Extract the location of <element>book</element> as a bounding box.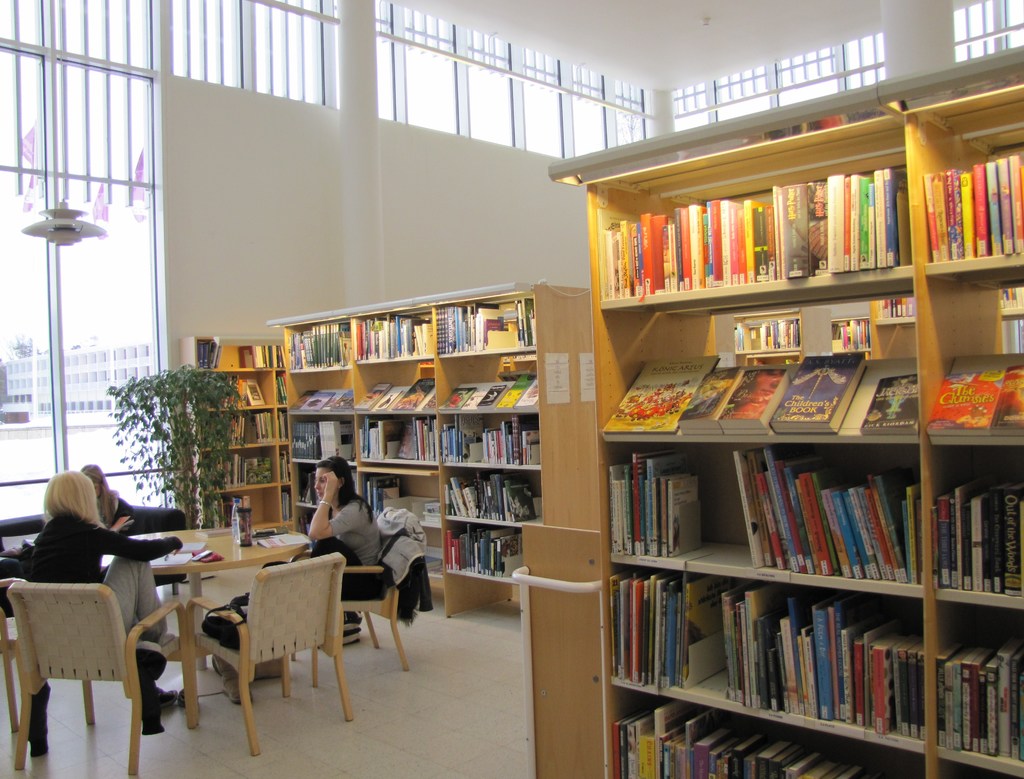
[left=776, top=351, right=870, bottom=435].
